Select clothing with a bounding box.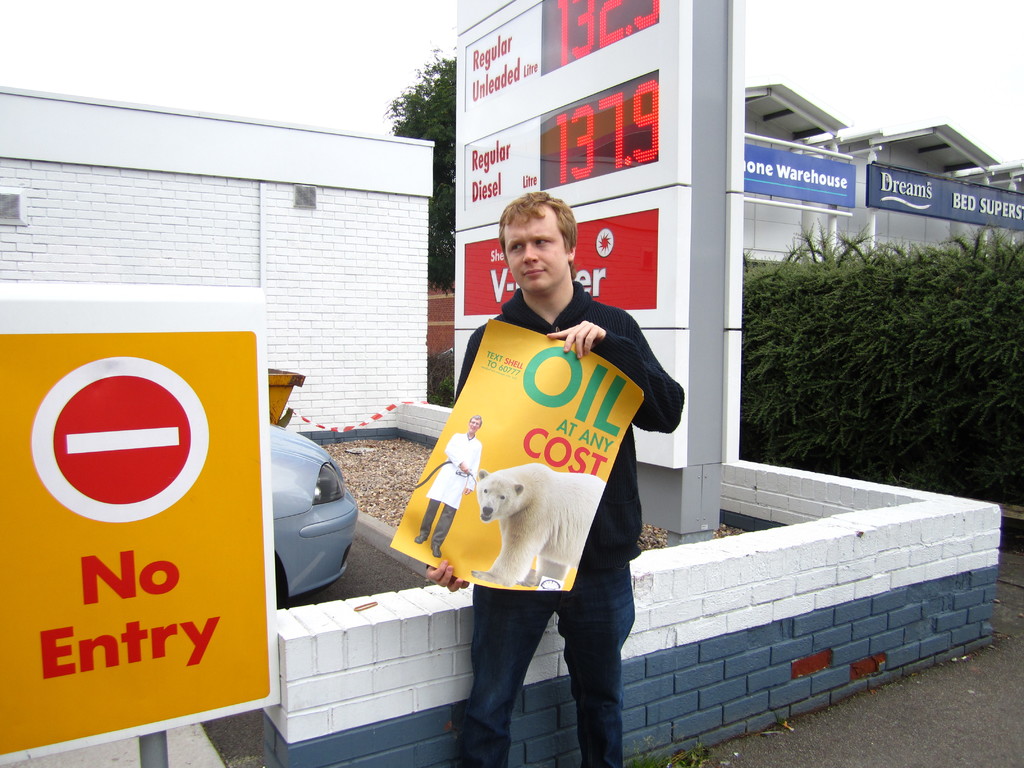
412,430,480,540.
